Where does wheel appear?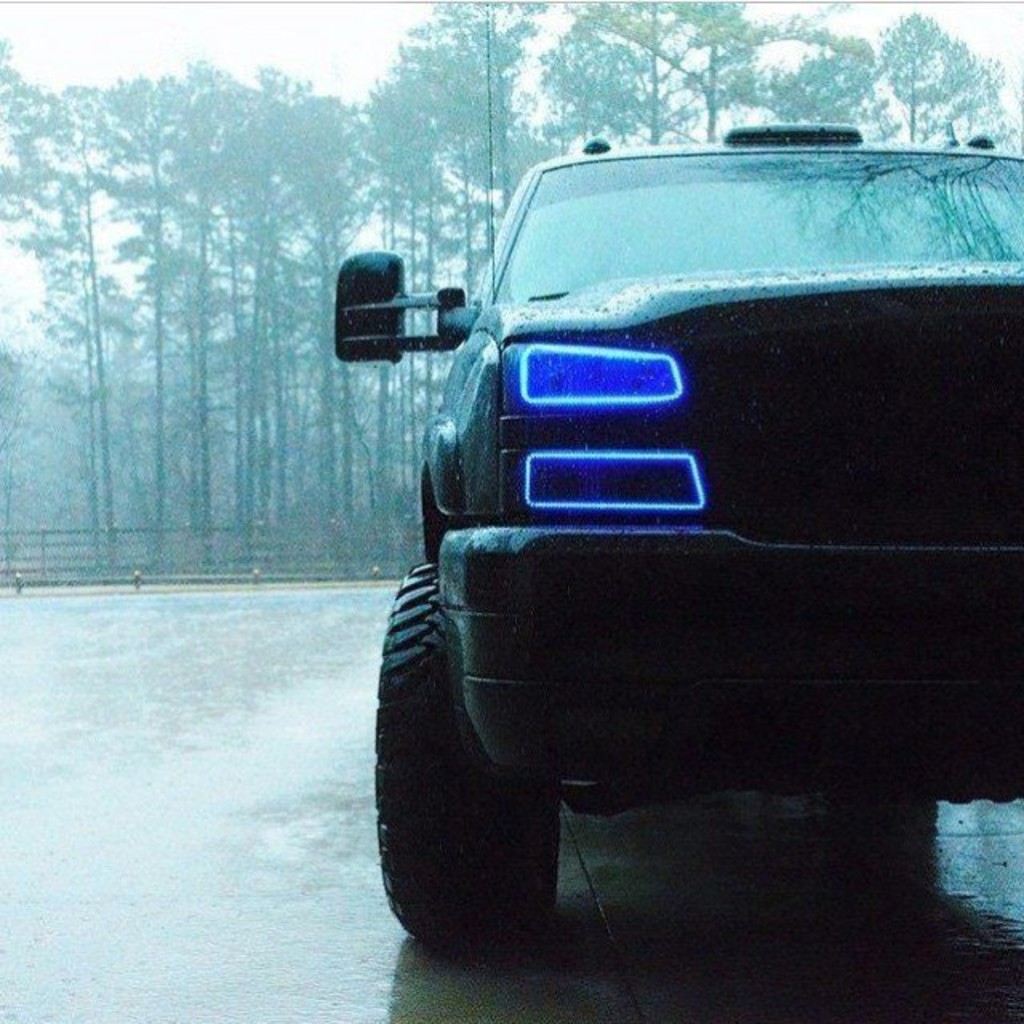
Appears at pyautogui.locateOnScreen(389, 570, 576, 962).
